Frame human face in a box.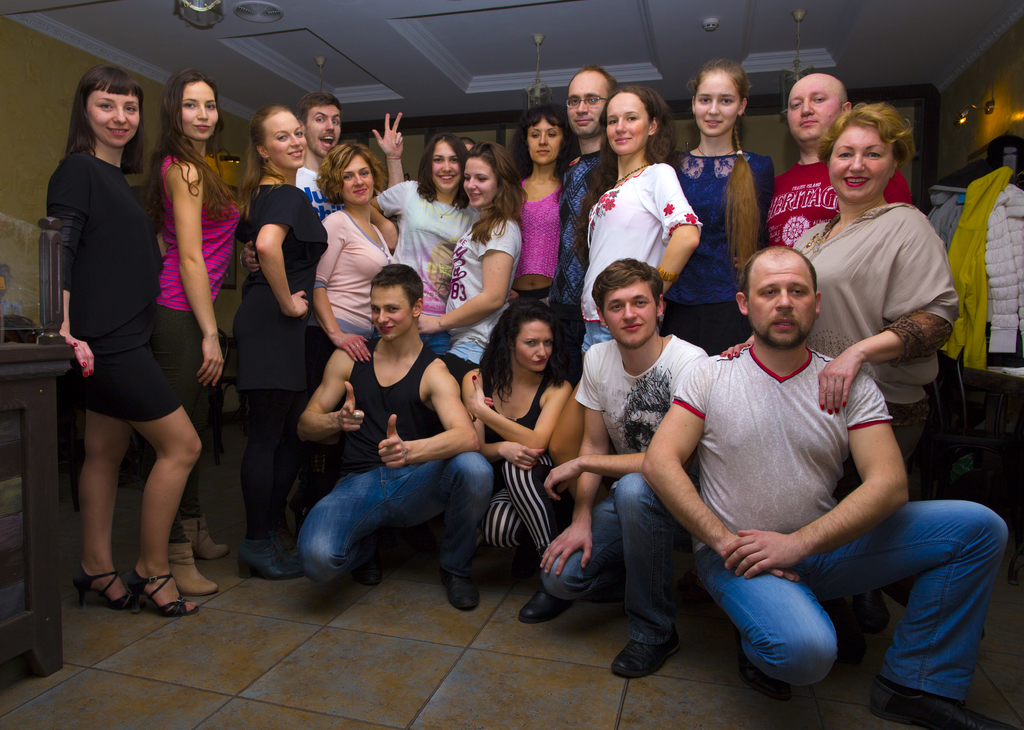
region(170, 88, 220, 142).
